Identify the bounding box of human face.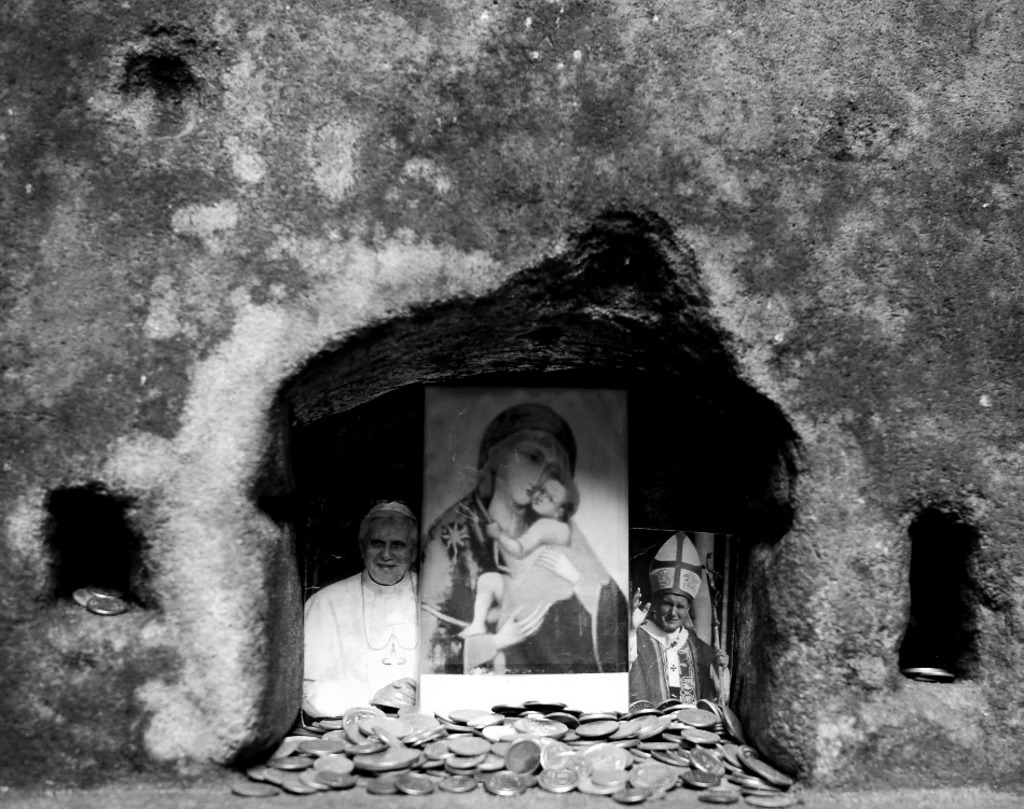
left=654, top=589, right=690, bottom=630.
